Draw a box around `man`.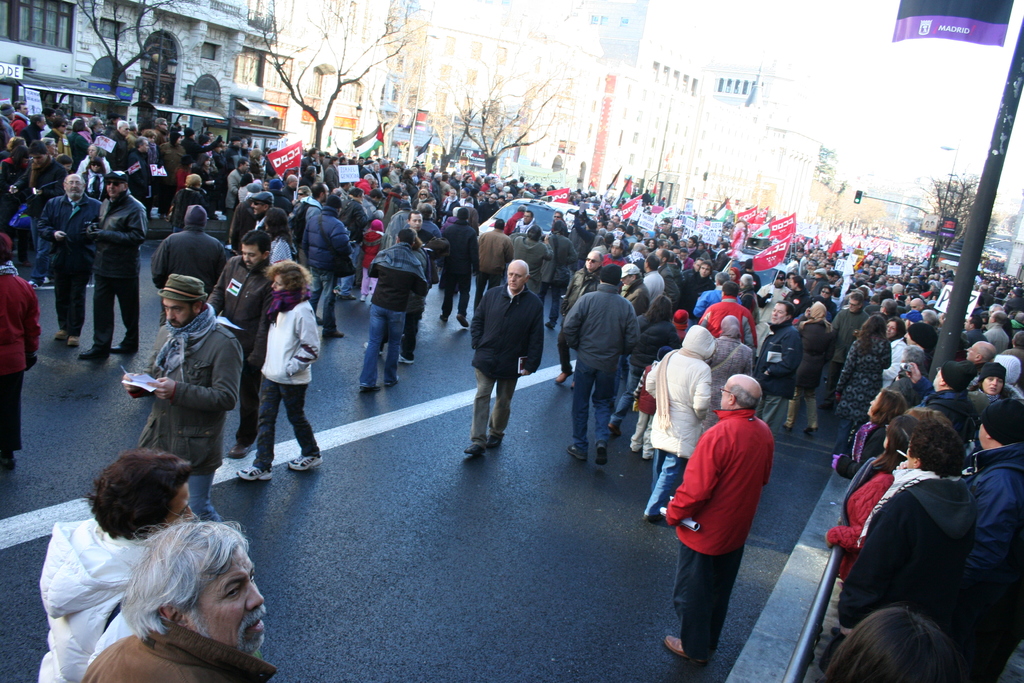
(x1=755, y1=268, x2=789, y2=320).
